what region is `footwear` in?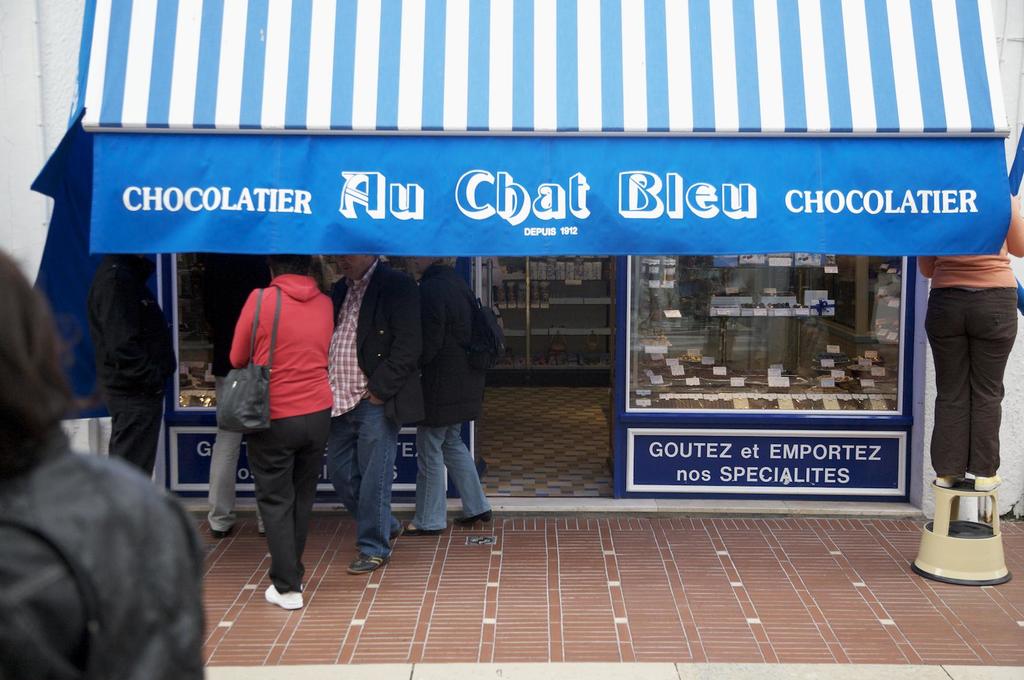
select_region(455, 513, 492, 526).
